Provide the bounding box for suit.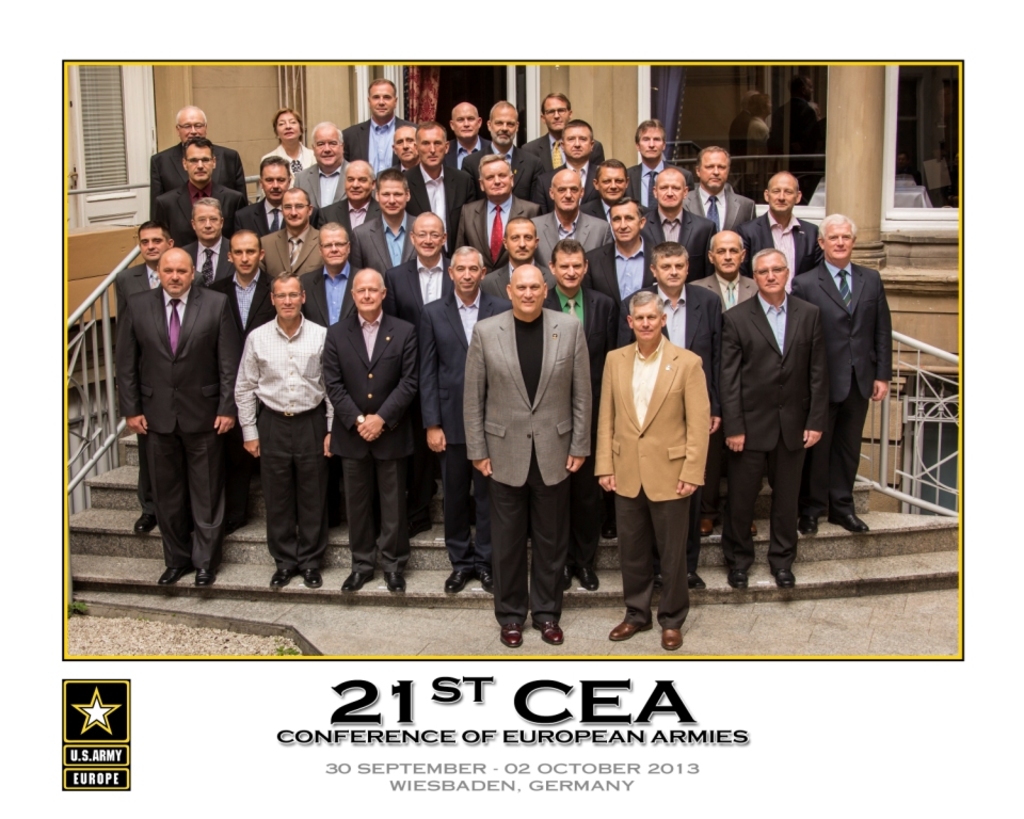
<region>789, 258, 889, 501</region>.
